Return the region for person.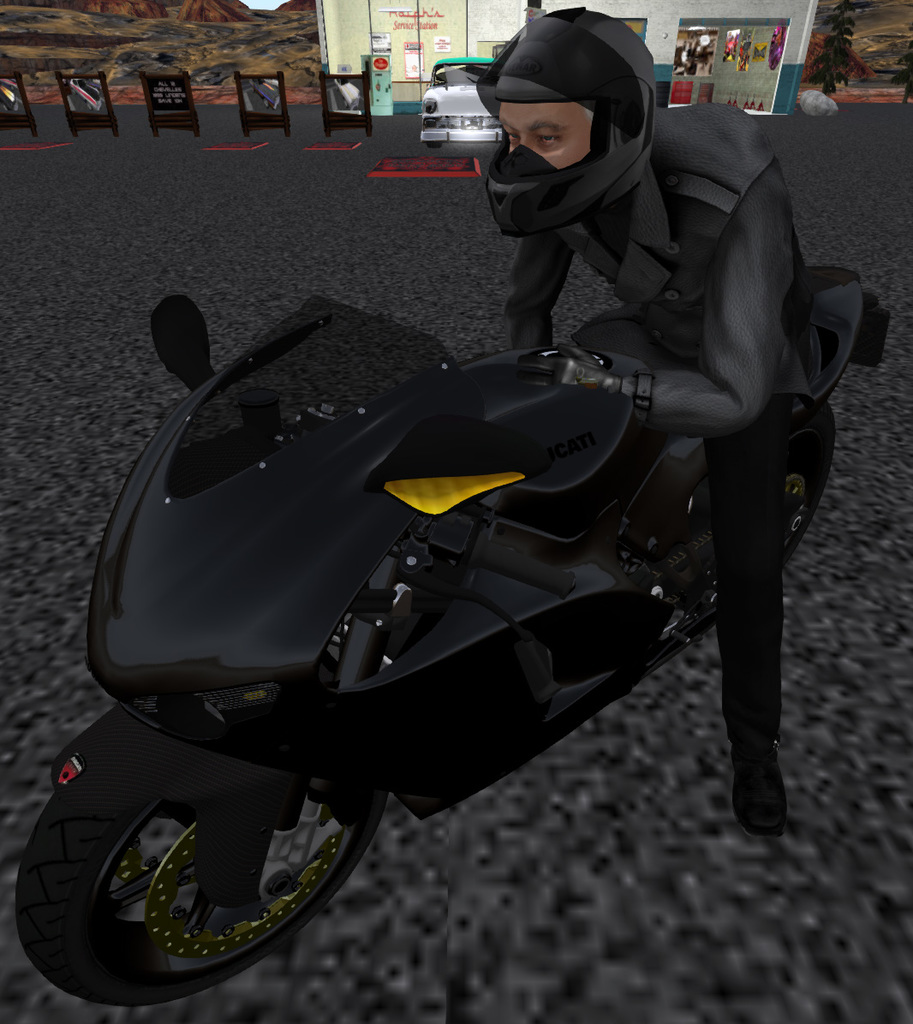
(left=475, top=3, right=828, bottom=841).
